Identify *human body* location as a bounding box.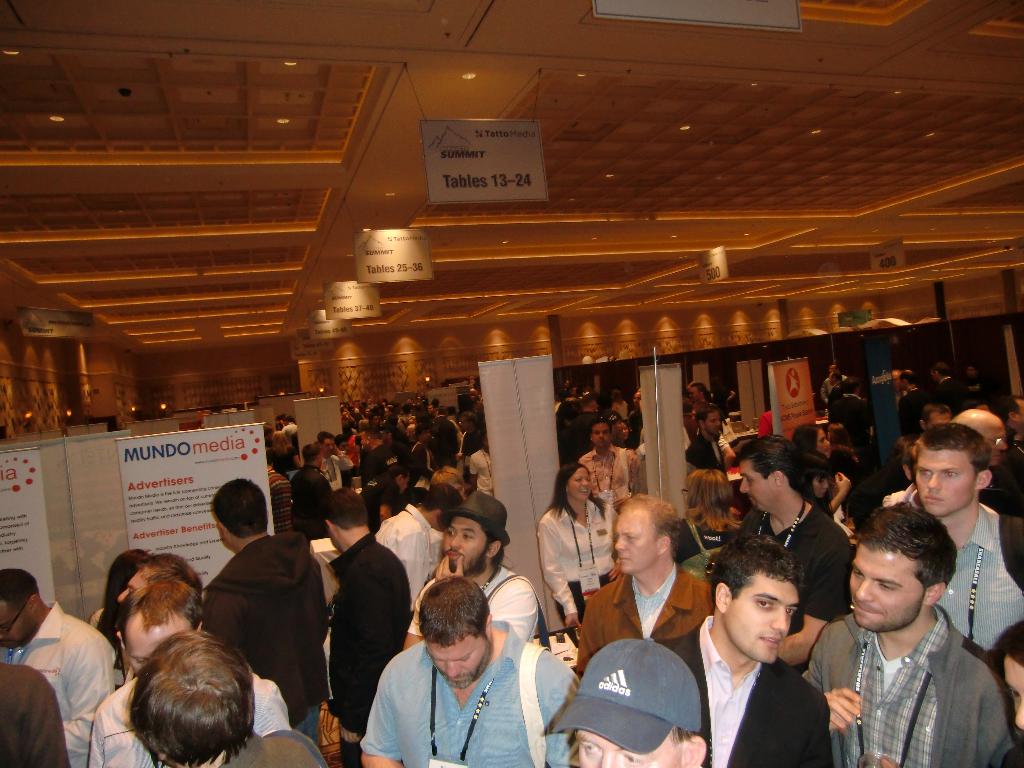
401, 488, 543, 646.
